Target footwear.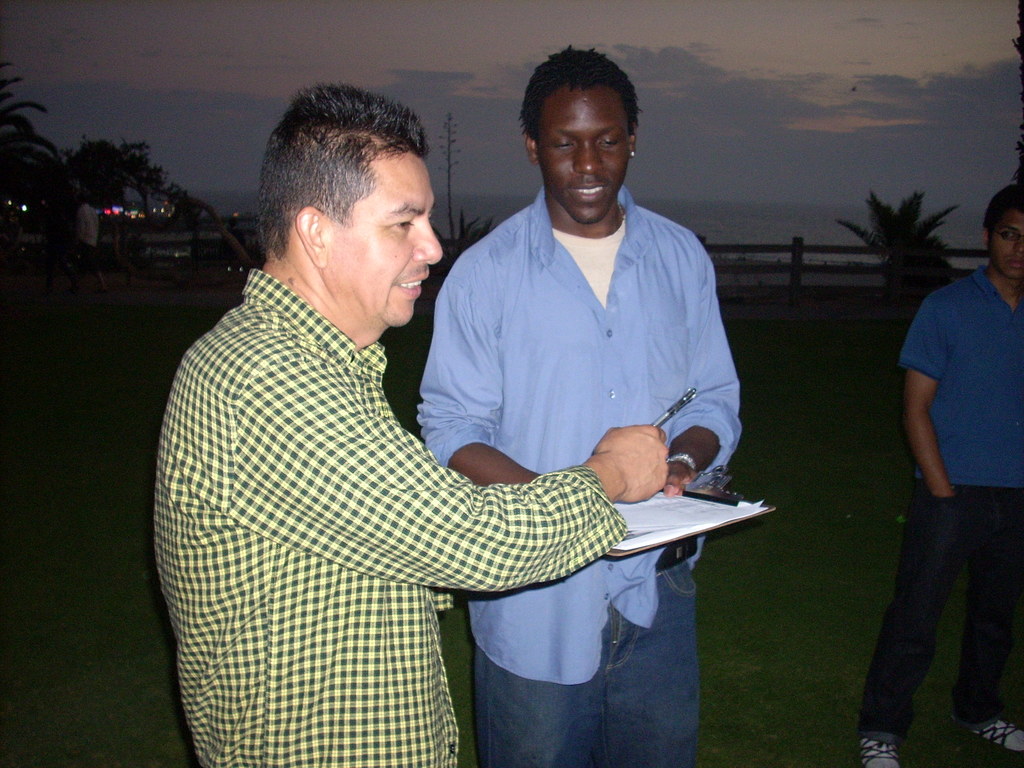
Target region: left=970, top=712, right=1021, bottom=759.
